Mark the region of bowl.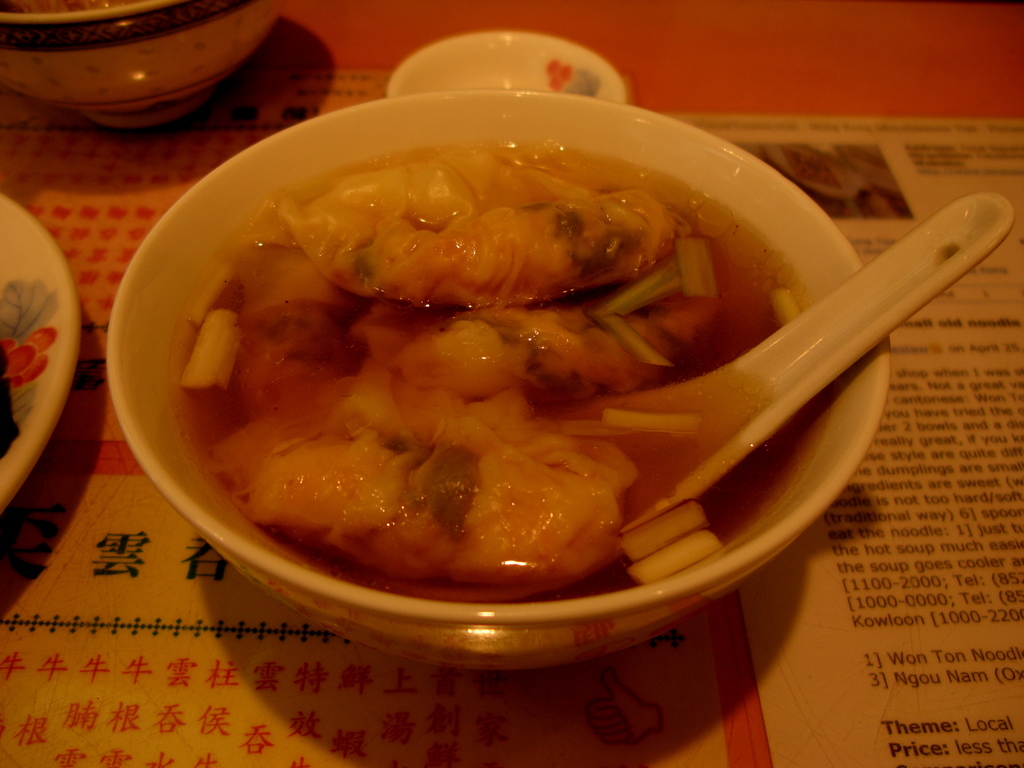
Region: {"x1": 387, "y1": 32, "x2": 629, "y2": 104}.
